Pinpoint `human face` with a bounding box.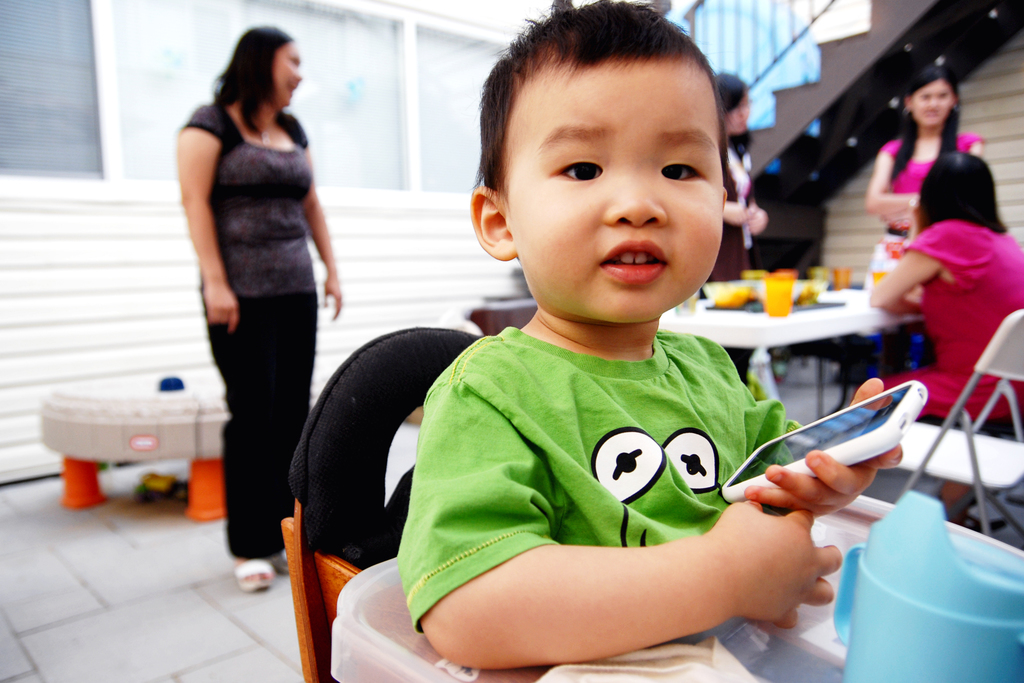
{"x1": 508, "y1": 49, "x2": 733, "y2": 336}.
